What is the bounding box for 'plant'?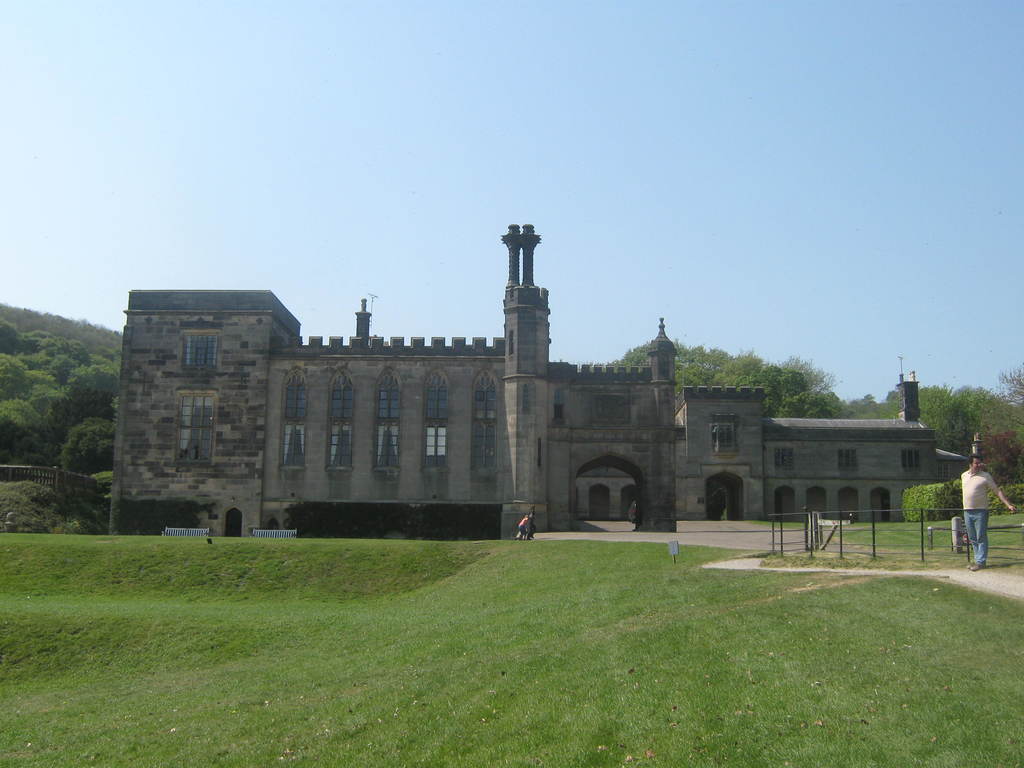
box(900, 475, 1023, 525).
